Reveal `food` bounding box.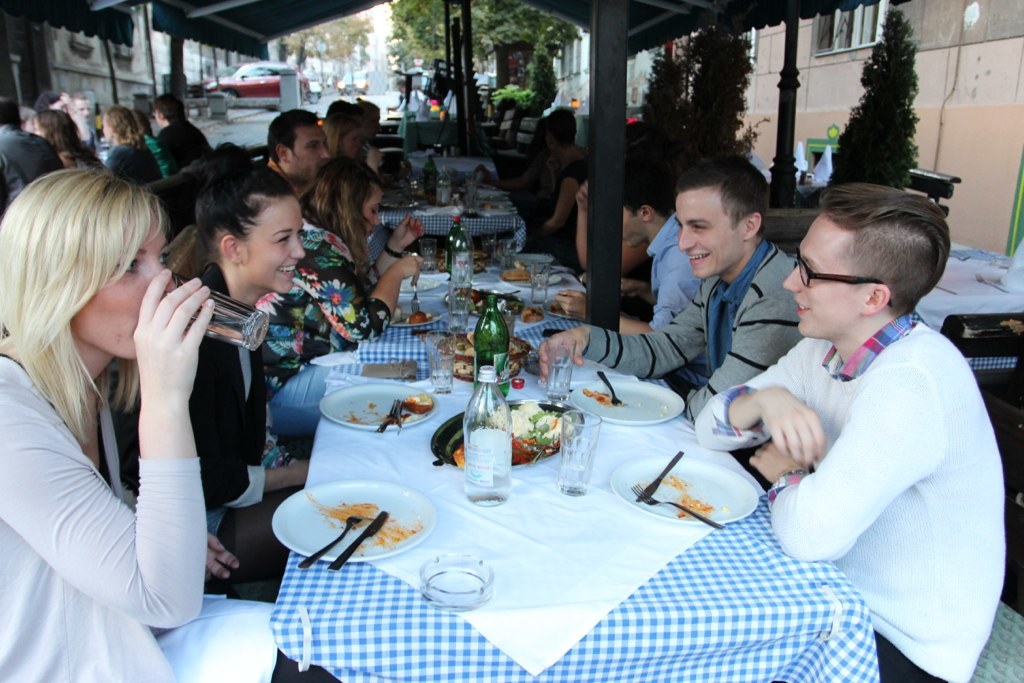
Revealed: rect(449, 397, 579, 469).
